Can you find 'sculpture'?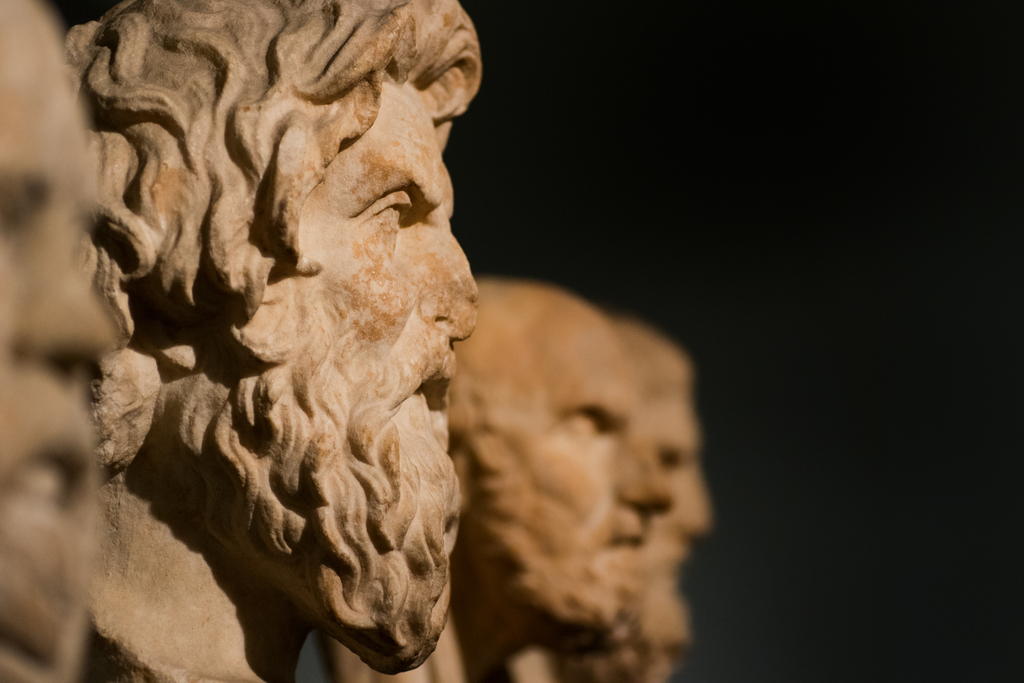
Yes, bounding box: rect(607, 314, 716, 682).
